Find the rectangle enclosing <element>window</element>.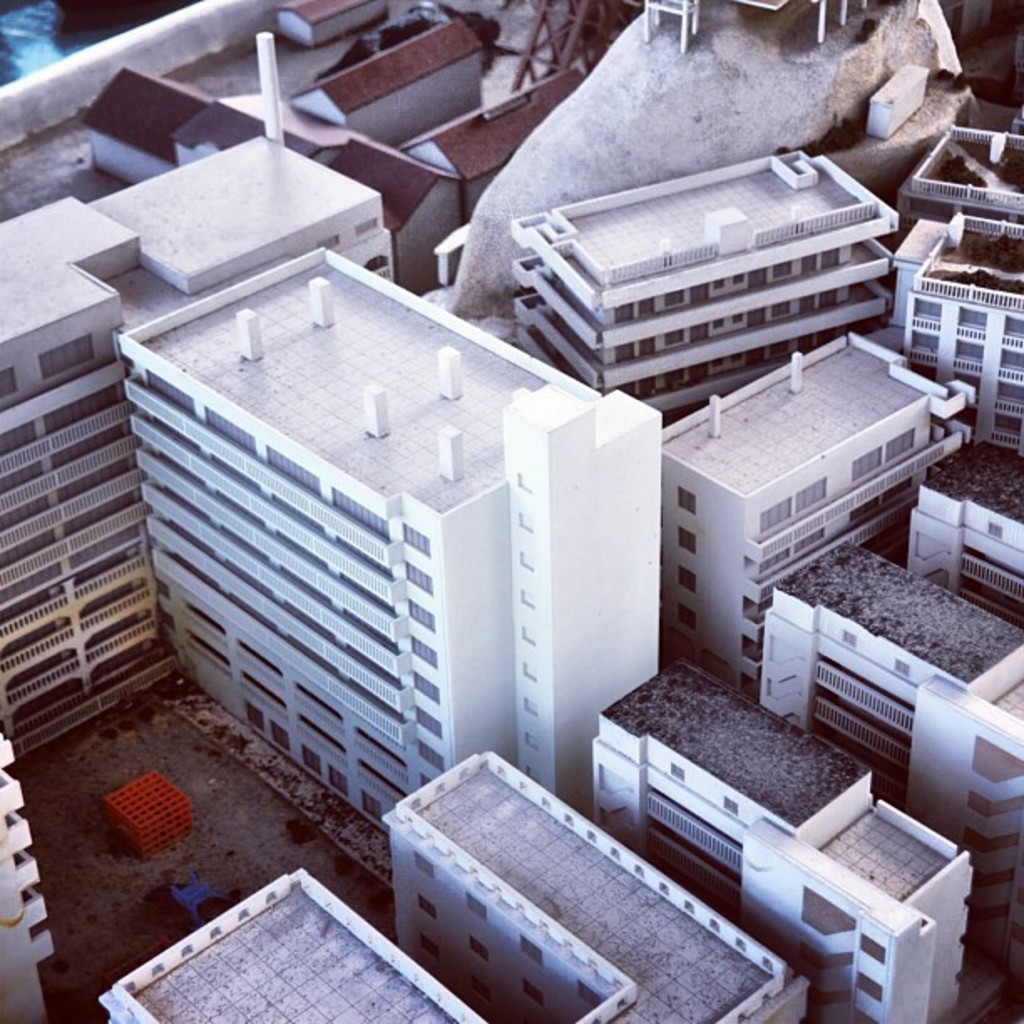
(x1=465, y1=890, x2=485, y2=922).
